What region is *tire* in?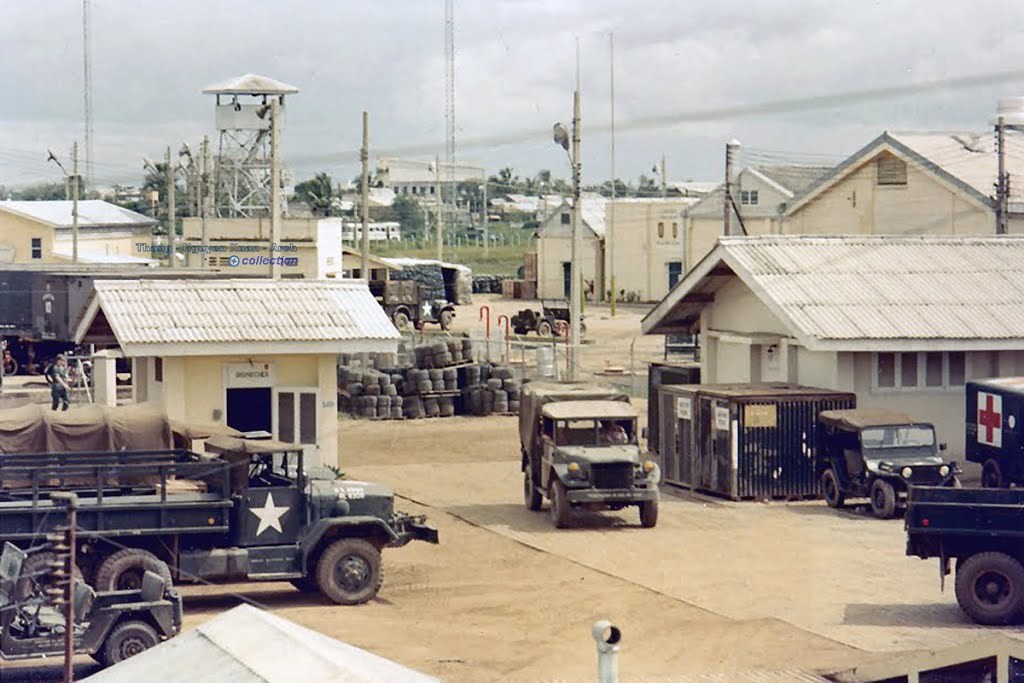
select_region(544, 481, 565, 526).
